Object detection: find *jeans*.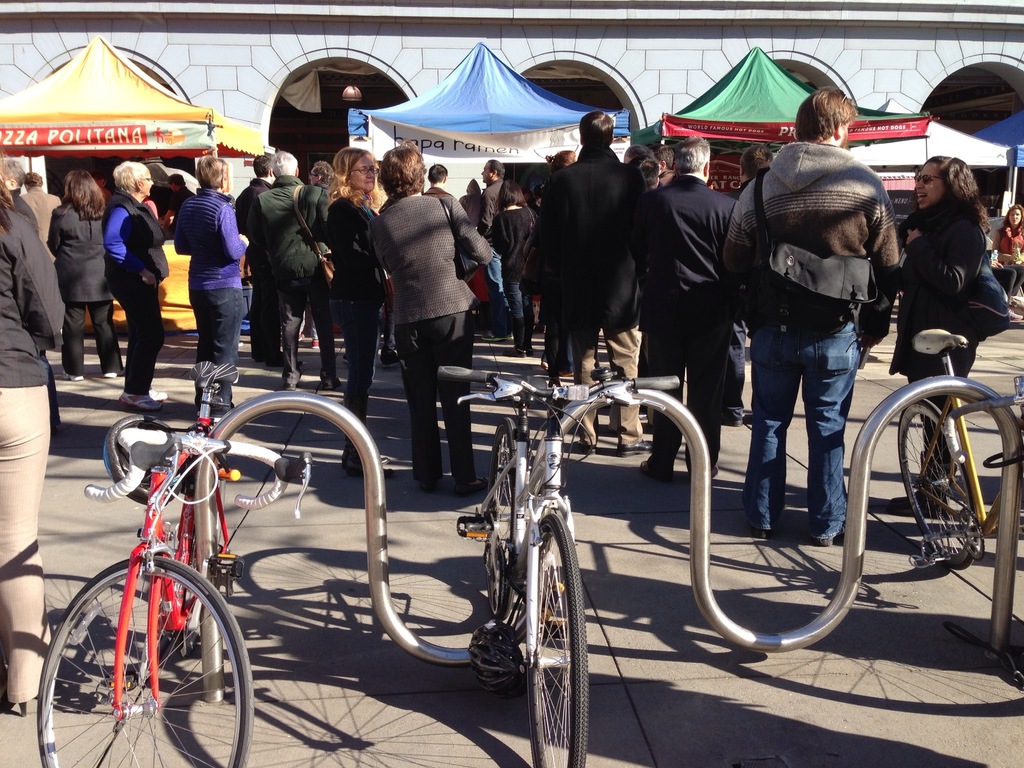
bbox=(108, 293, 166, 394).
